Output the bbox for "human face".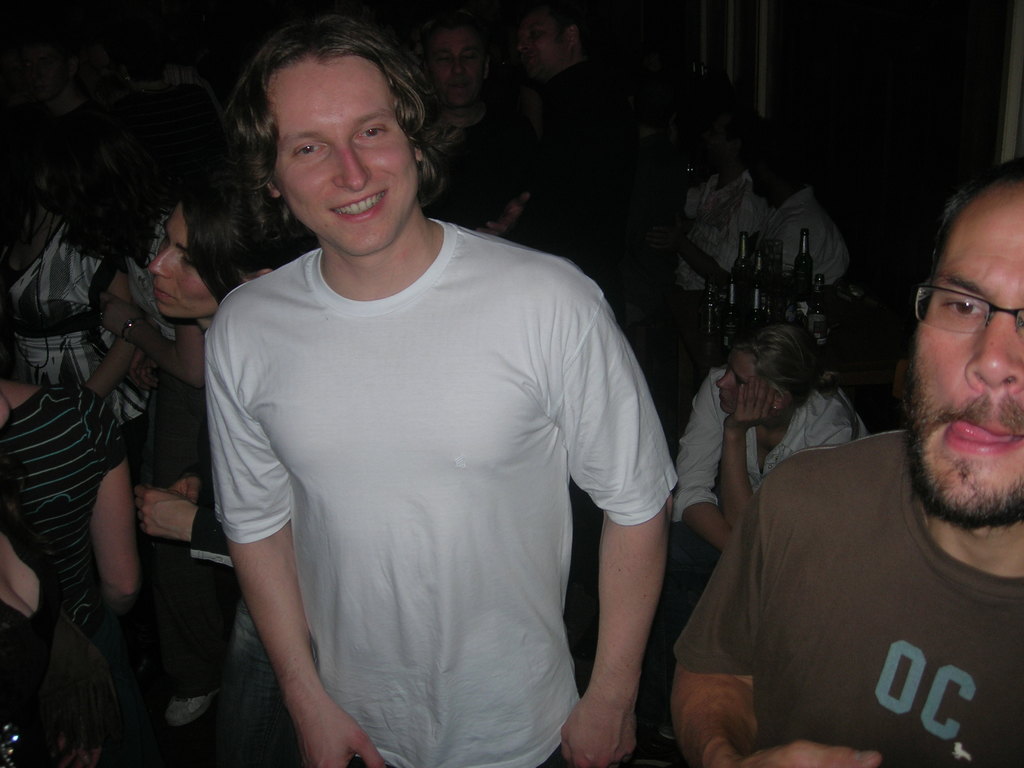
[715,350,758,415].
